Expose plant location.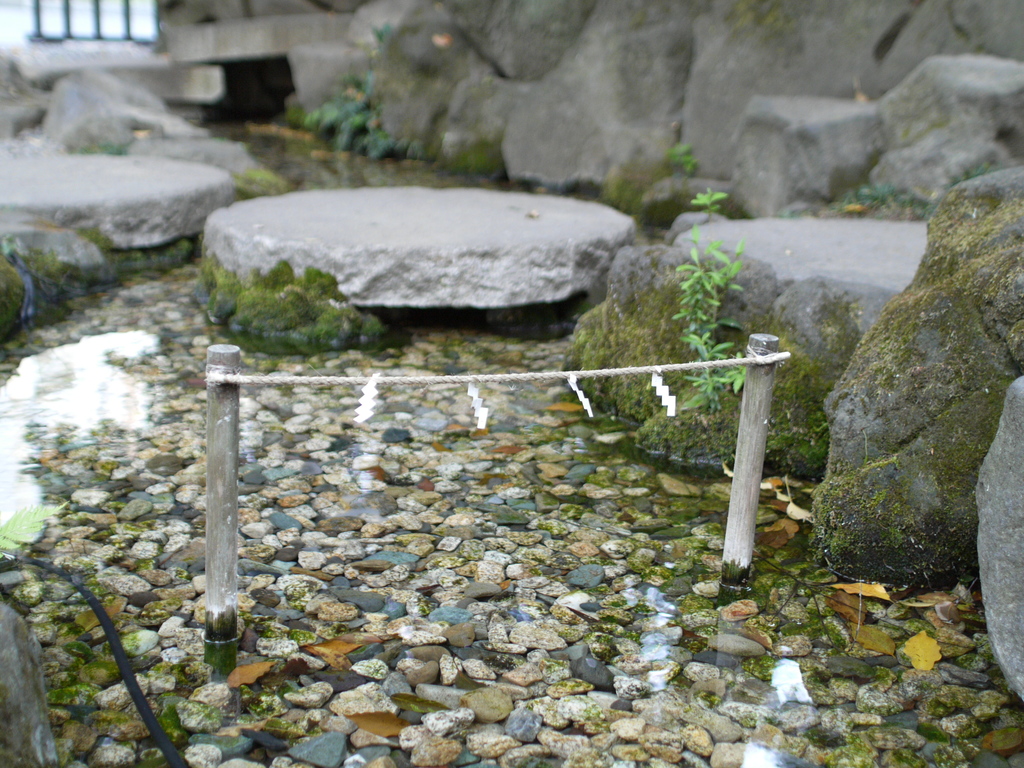
Exposed at [947, 156, 1000, 185].
